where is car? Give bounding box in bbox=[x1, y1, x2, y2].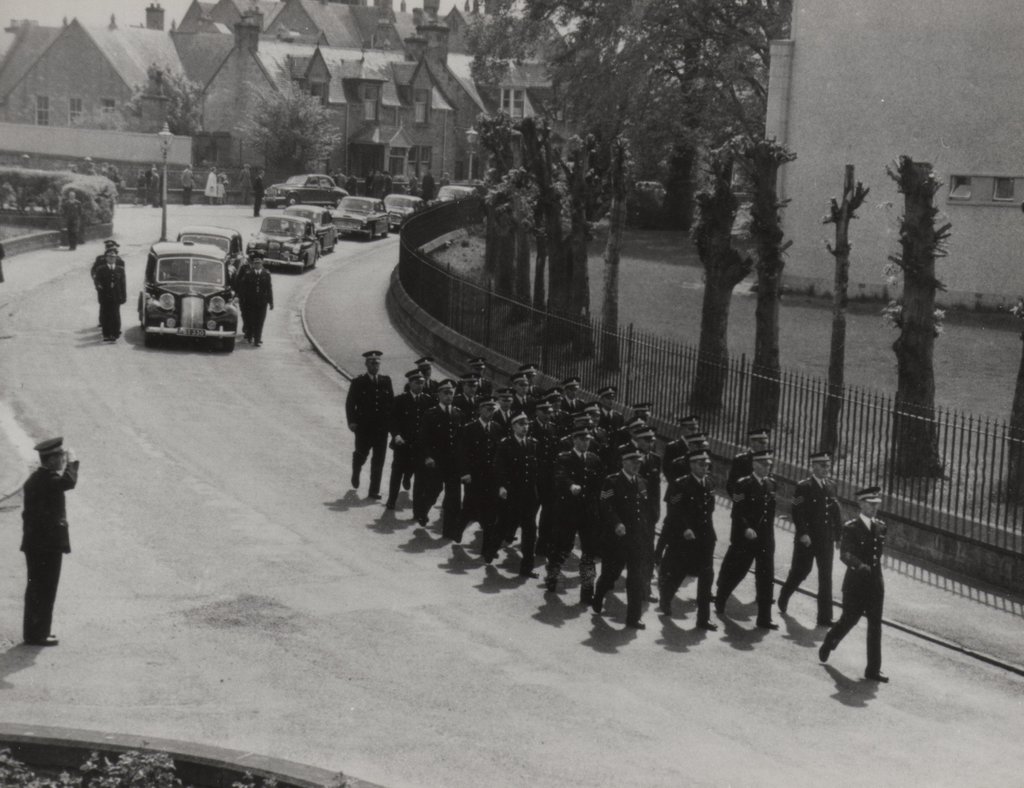
bbox=[289, 208, 344, 245].
